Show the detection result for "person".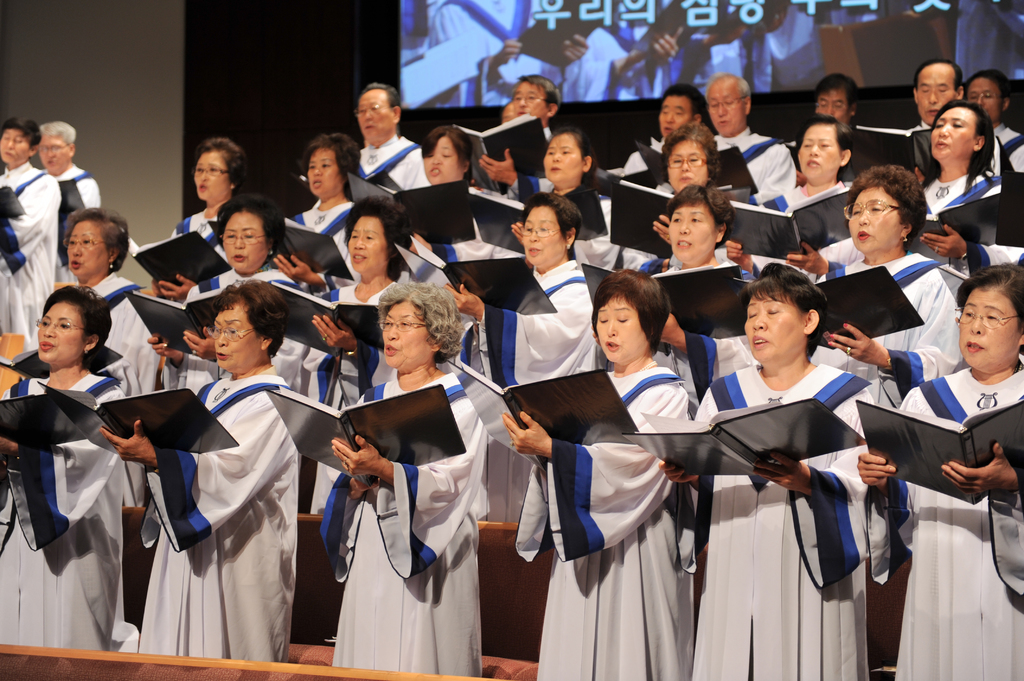
[911, 58, 1001, 175].
